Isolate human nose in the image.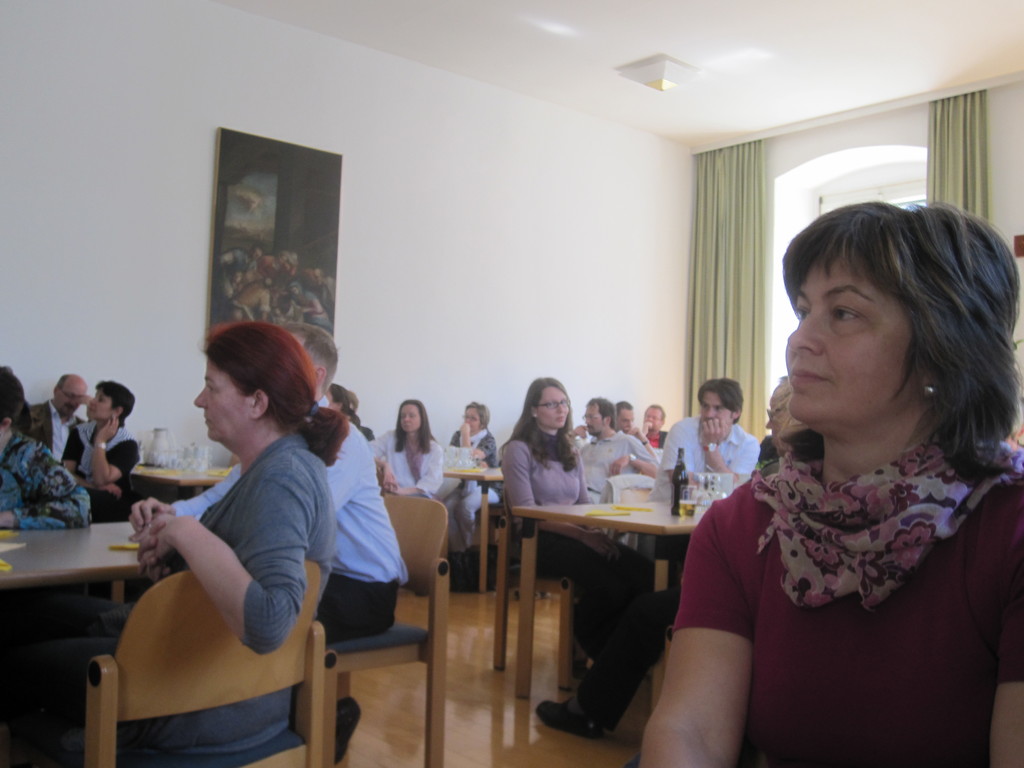
Isolated region: [x1=556, y1=405, x2=566, y2=413].
